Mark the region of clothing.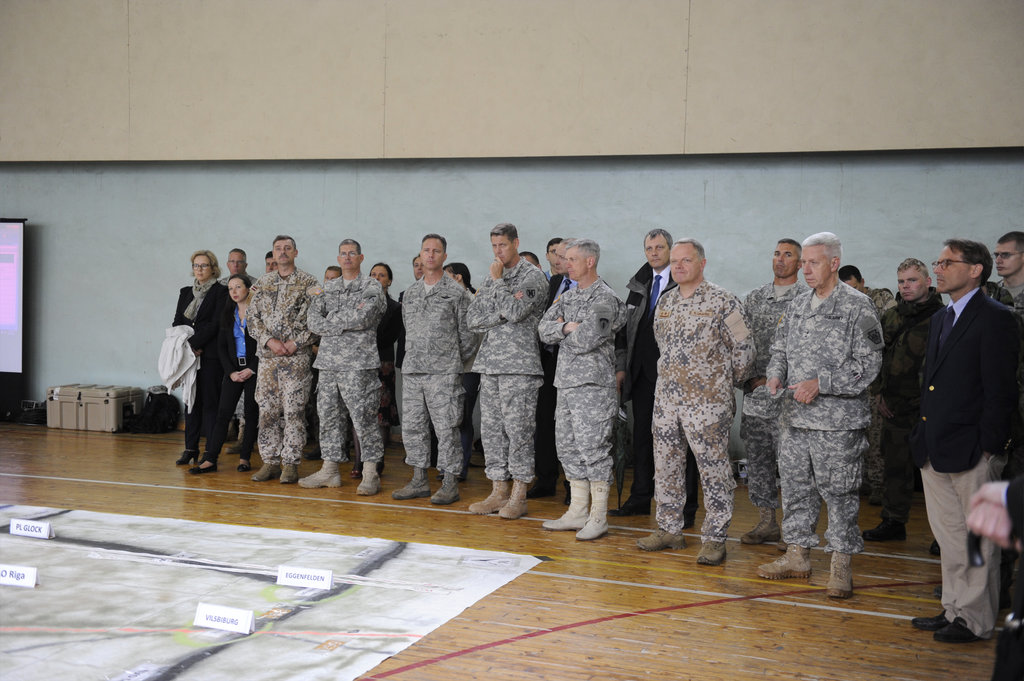
Region: 201,295,261,456.
